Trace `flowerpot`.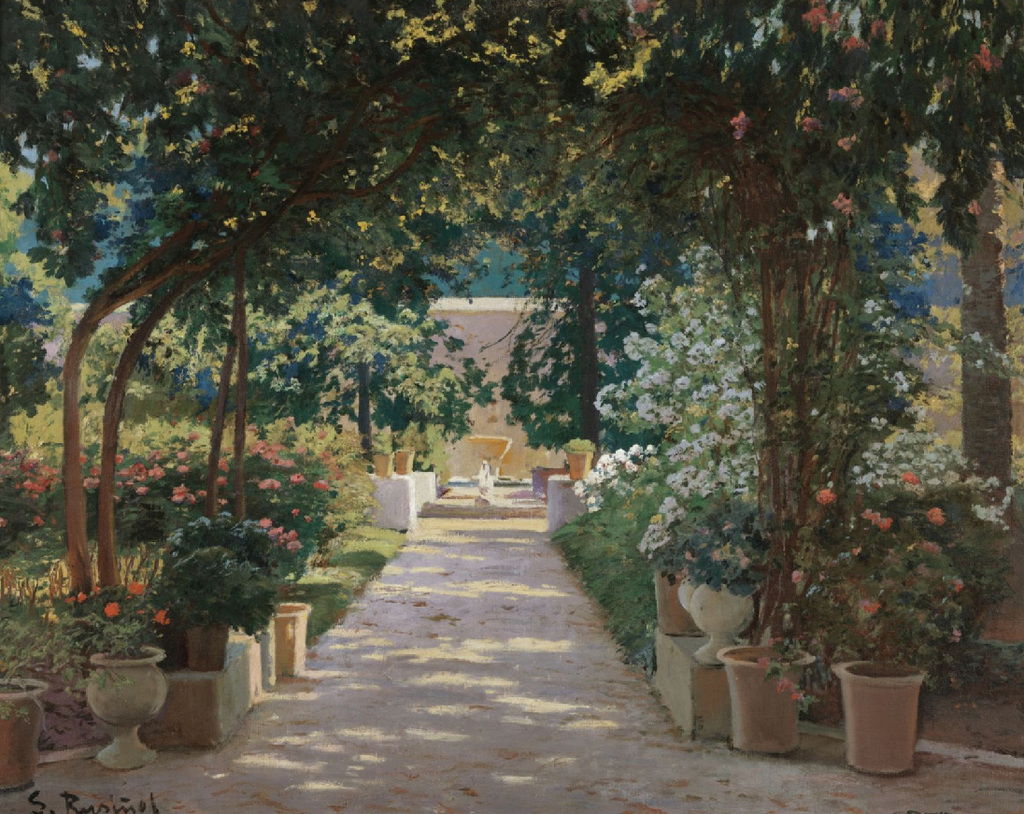
Traced to 272,604,311,676.
